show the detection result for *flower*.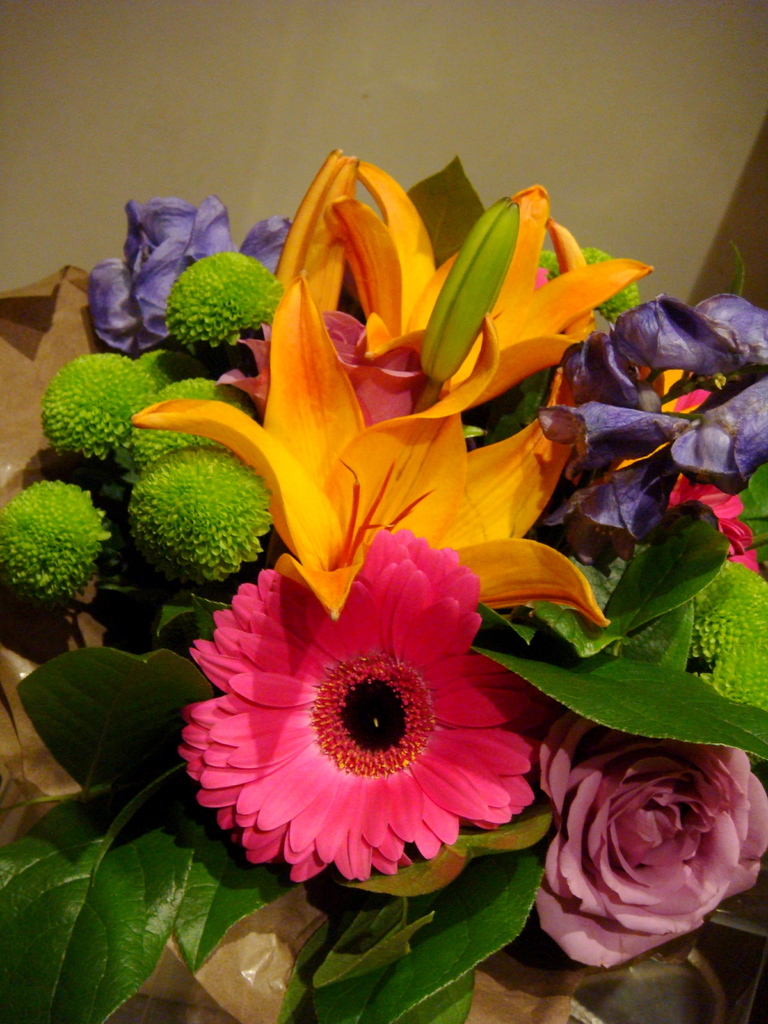
167:543:561:882.
